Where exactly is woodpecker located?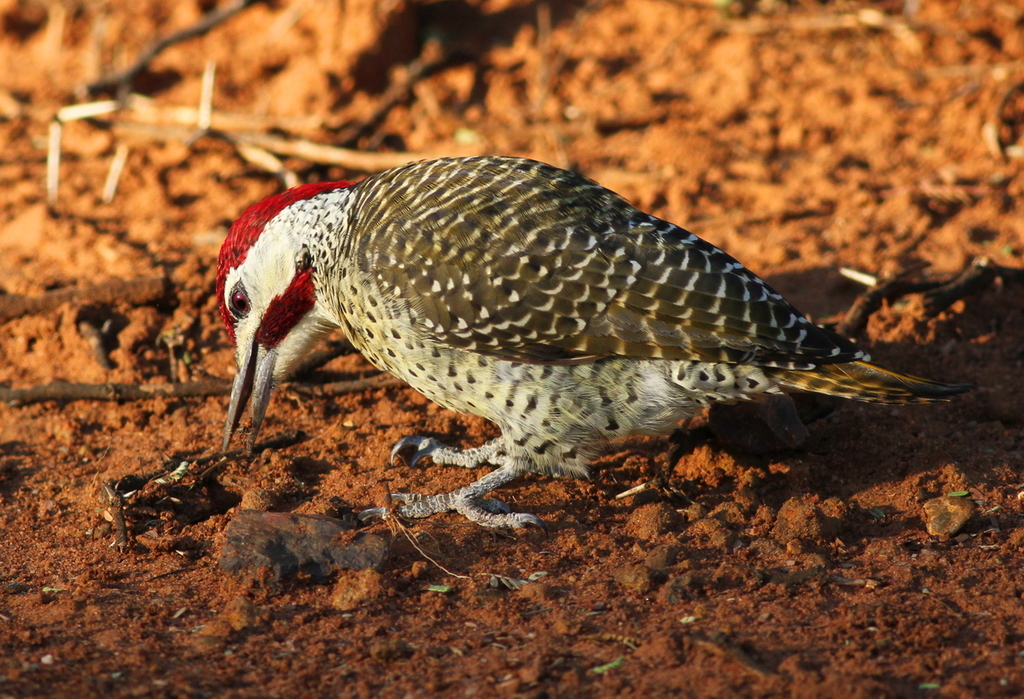
Its bounding box is rect(218, 132, 956, 529).
